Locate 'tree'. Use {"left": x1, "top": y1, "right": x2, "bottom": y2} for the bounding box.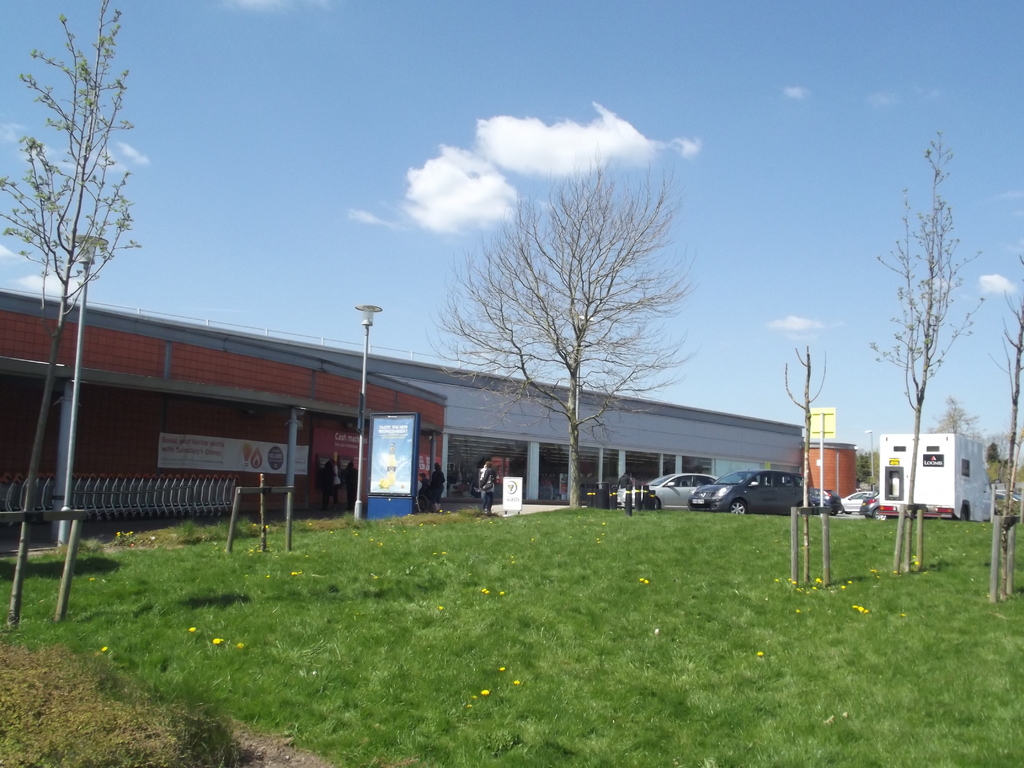
{"left": 855, "top": 449, "right": 887, "bottom": 493}.
